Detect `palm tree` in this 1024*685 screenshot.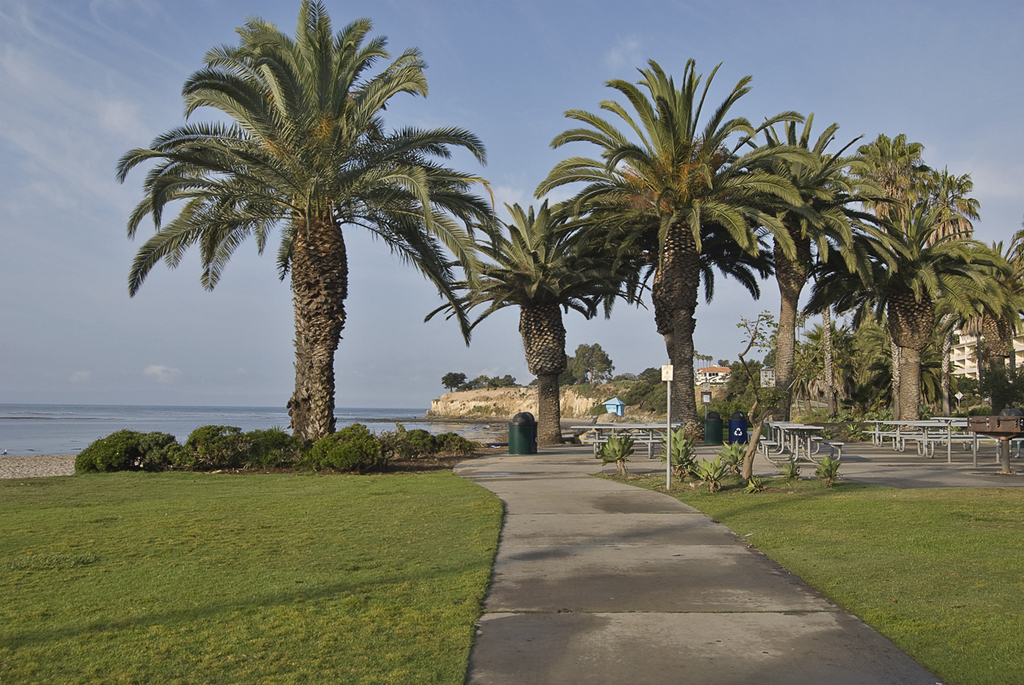
Detection: (x1=526, y1=55, x2=825, y2=434).
